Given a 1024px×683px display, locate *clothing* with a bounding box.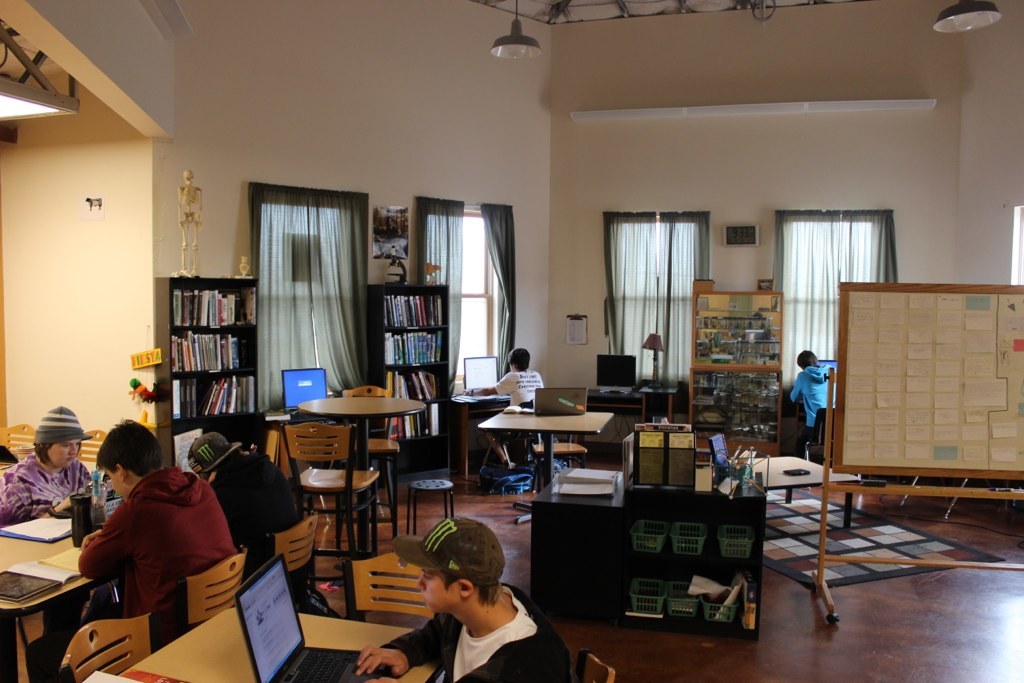
Located: [left=782, top=364, right=837, bottom=432].
